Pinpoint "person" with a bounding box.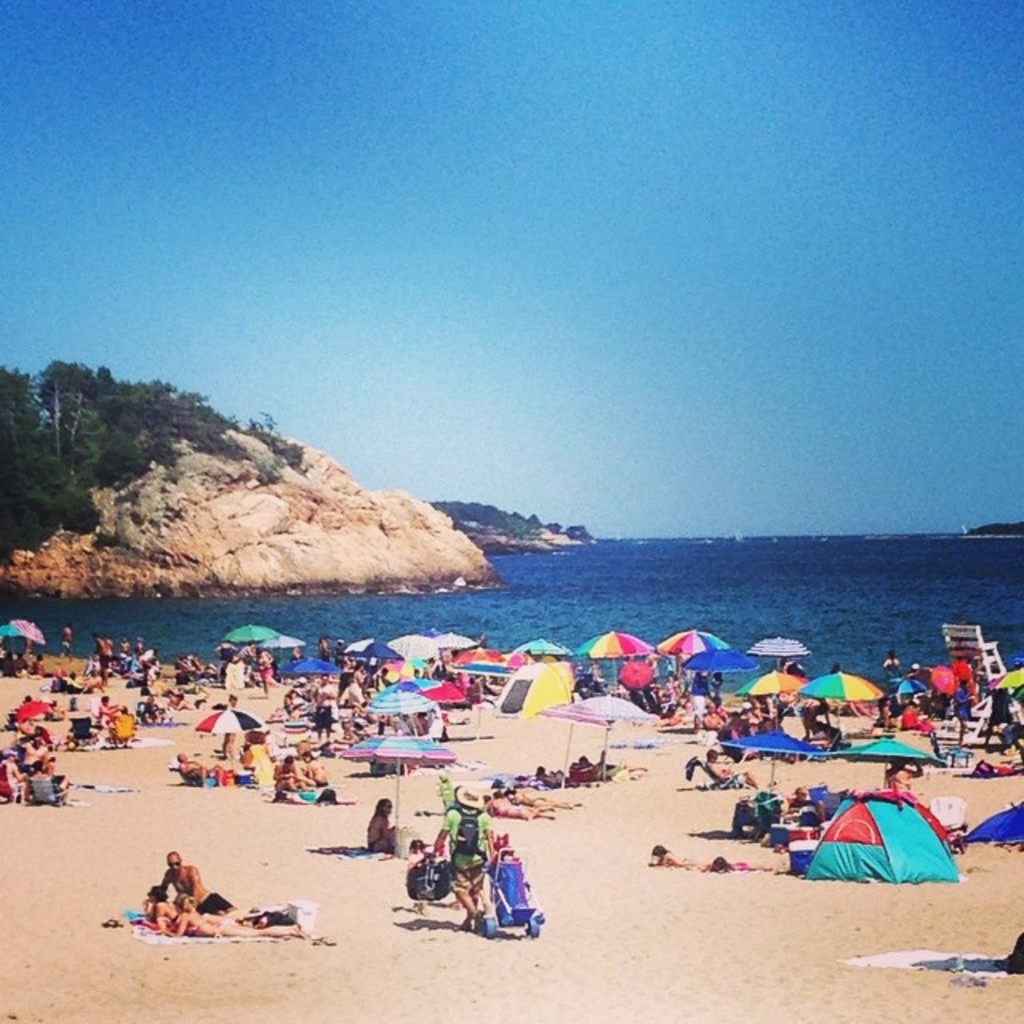
485,786,546,822.
